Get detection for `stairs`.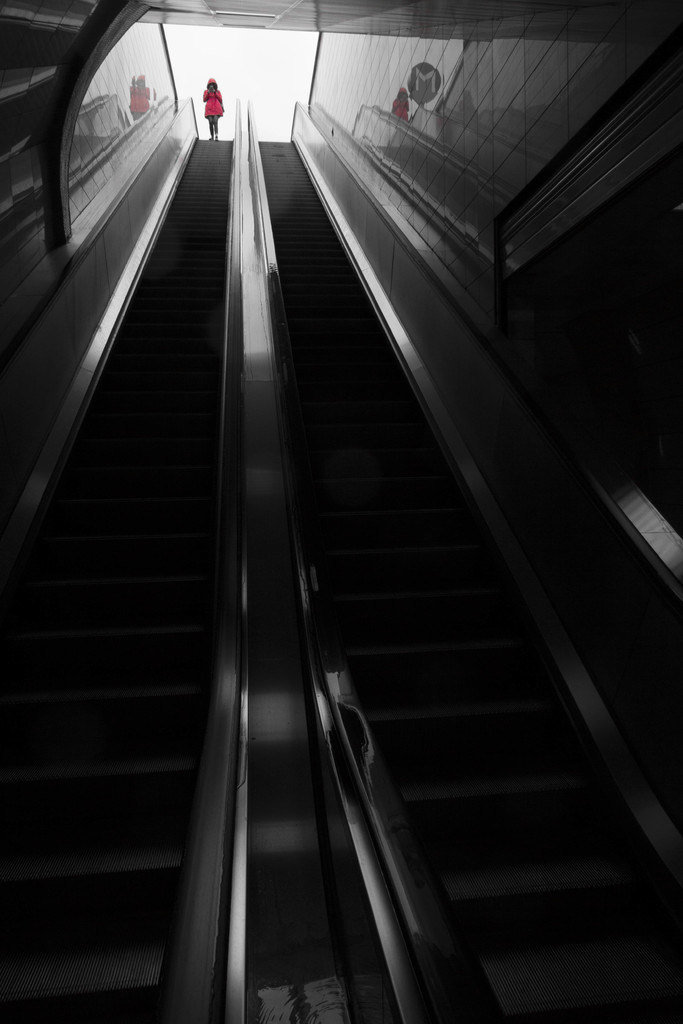
Detection: BBox(257, 140, 682, 1017).
